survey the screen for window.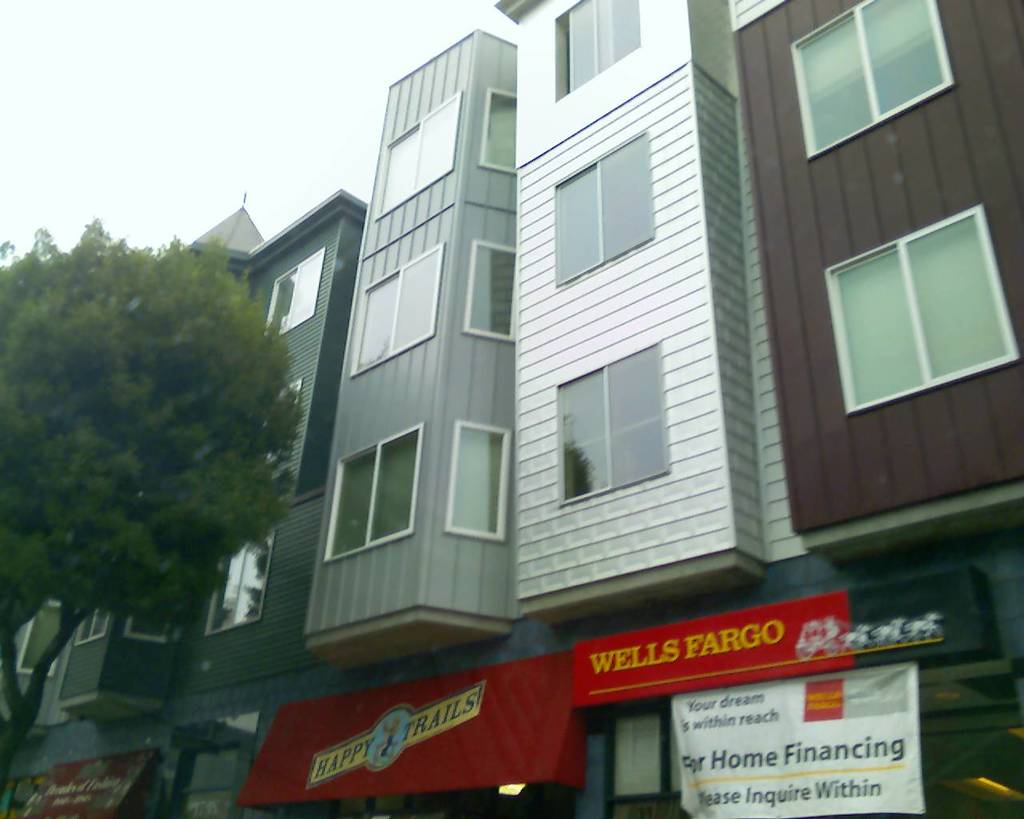
Survey found: {"left": 352, "top": 242, "right": 449, "bottom": 343}.
